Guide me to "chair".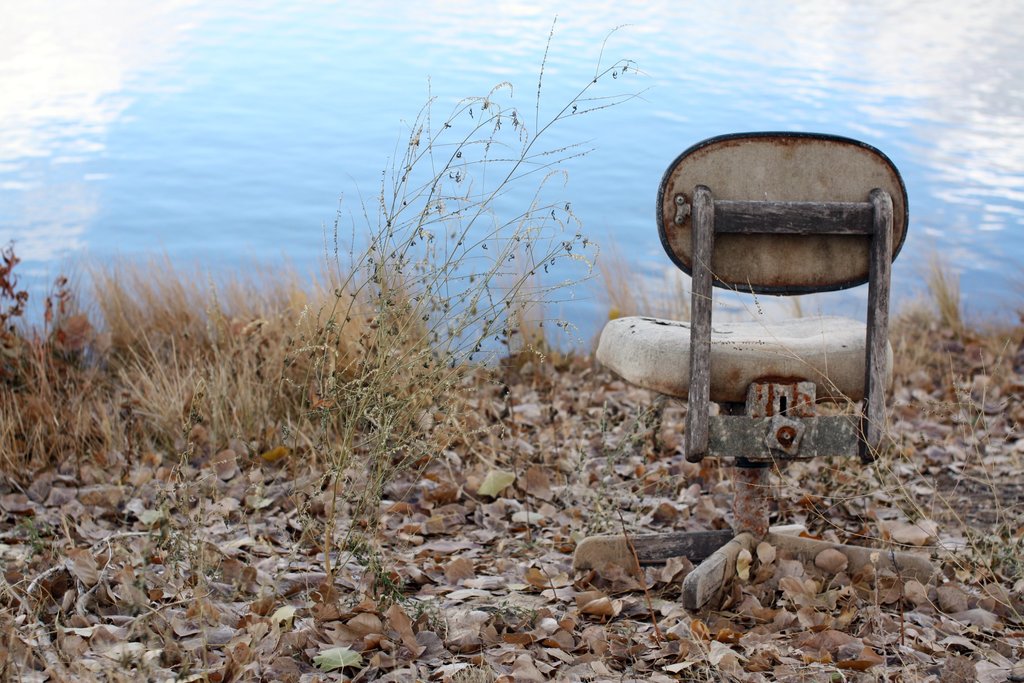
Guidance: 572:129:939:614.
